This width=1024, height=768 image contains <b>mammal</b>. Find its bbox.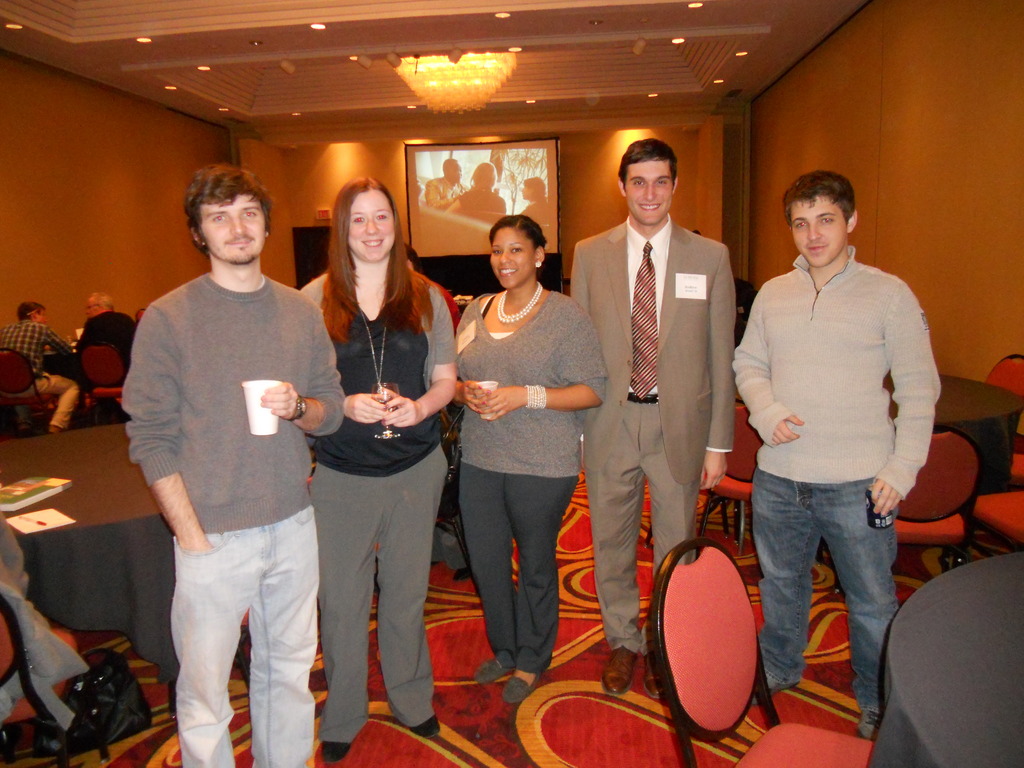
<region>83, 289, 115, 321</region>.
